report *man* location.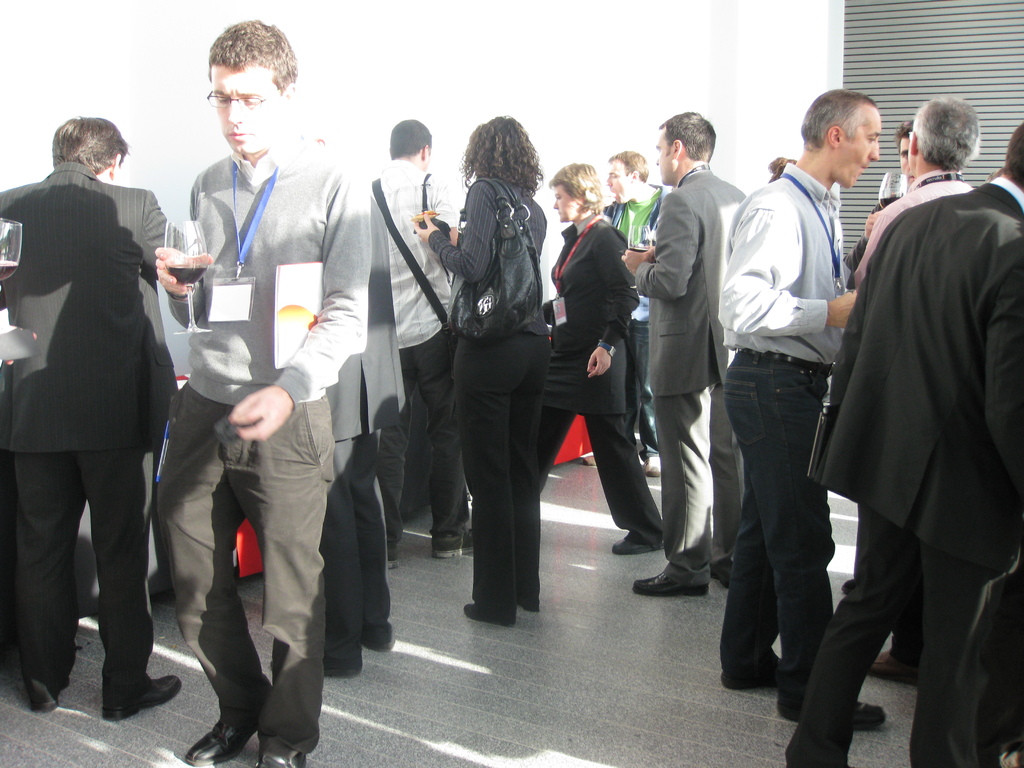
Report: (x1=632, y1=111, x2=744, y2=598).
